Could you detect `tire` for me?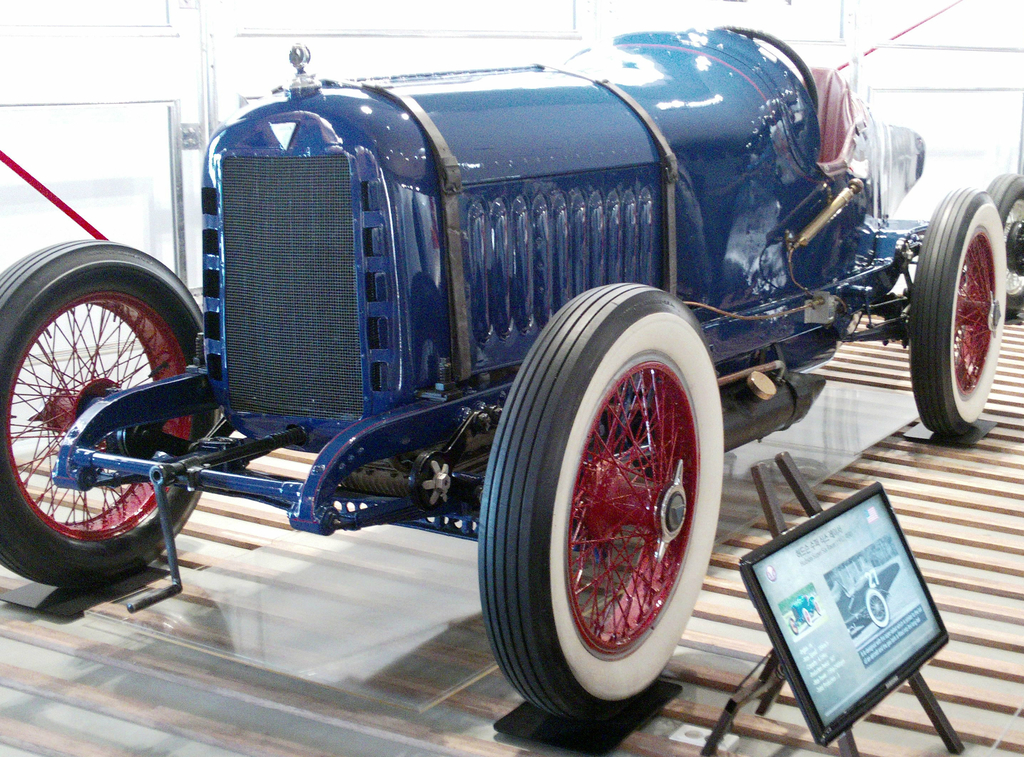
Detection result: (x1=479, y1=280, x2=720, y2=738).
